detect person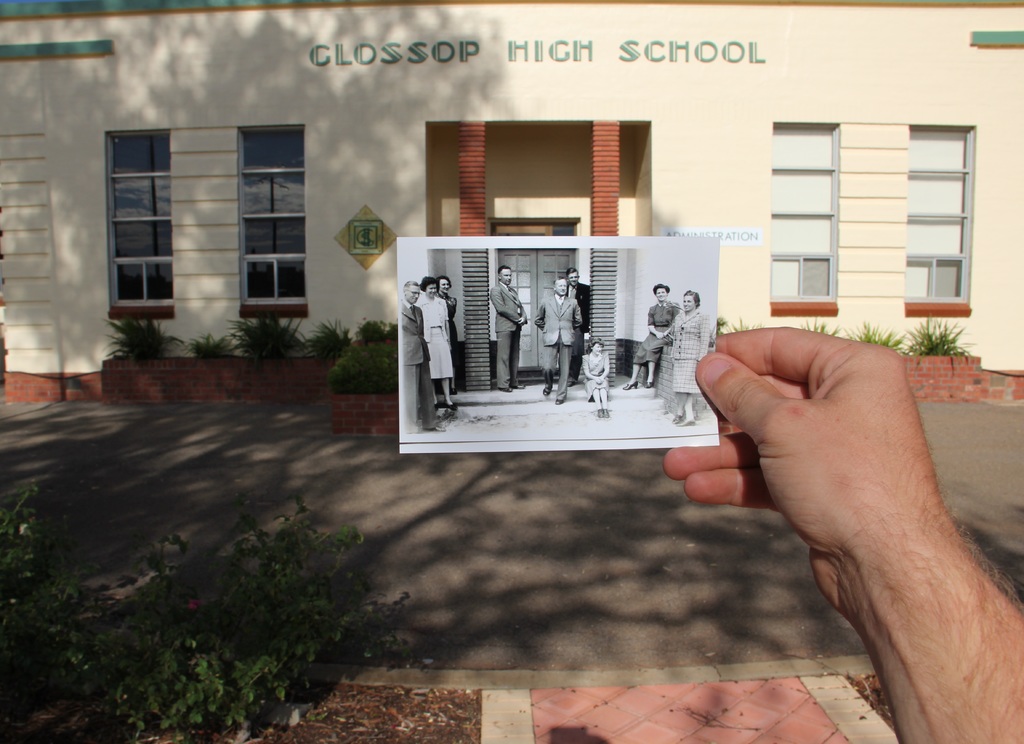
x1=660, y1=321, x2=1023, y2=743
